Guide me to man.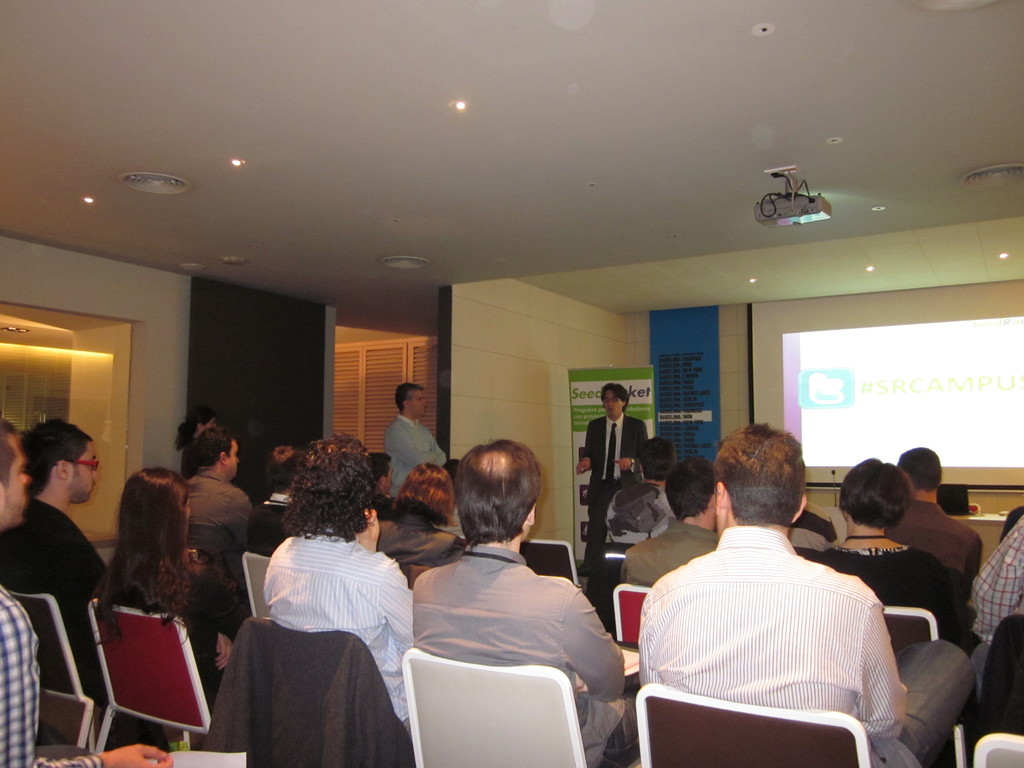
Guidance: (x1=362, y1=451, x2=389, y2=519).
